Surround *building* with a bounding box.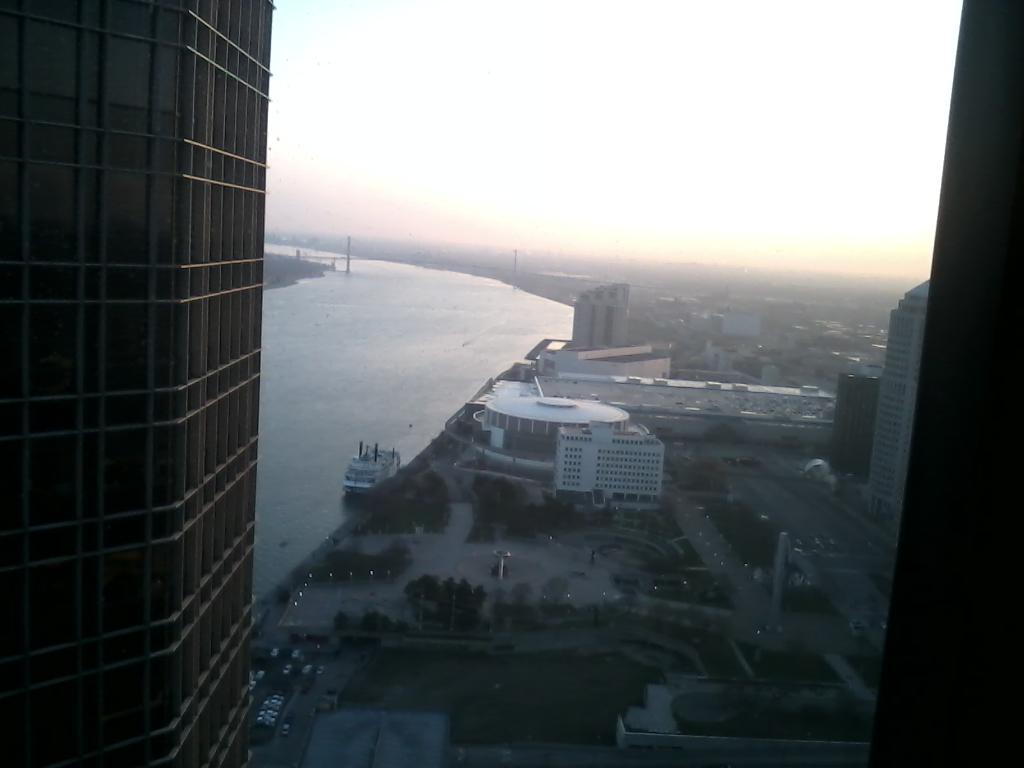
[left=0, top=0, right=273, bottom=767].
